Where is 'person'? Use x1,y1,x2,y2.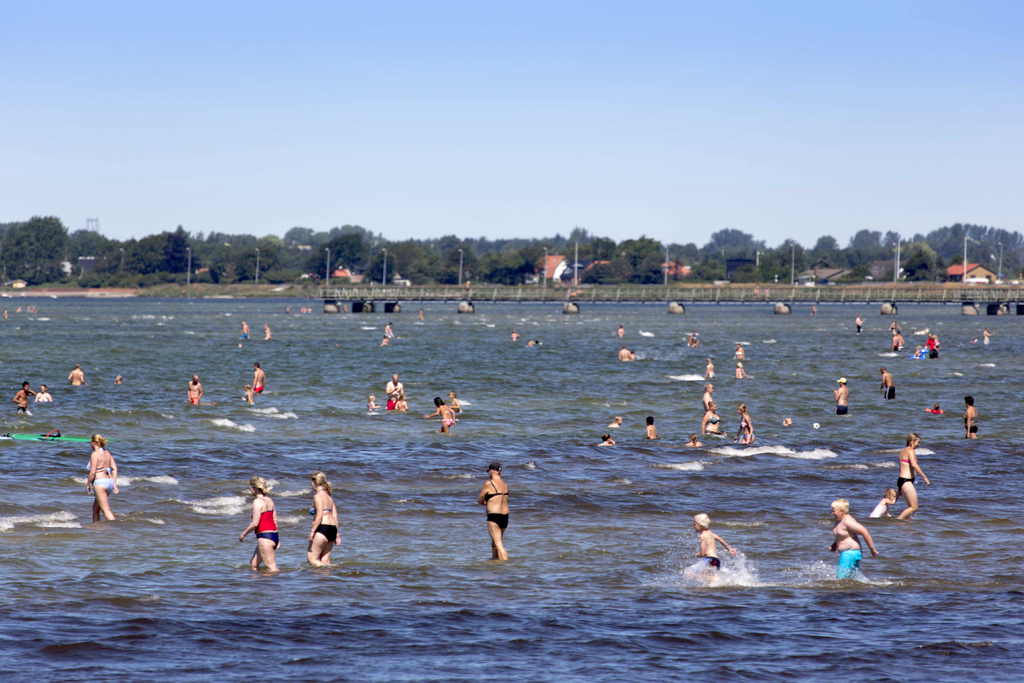
12,378,31,409.
